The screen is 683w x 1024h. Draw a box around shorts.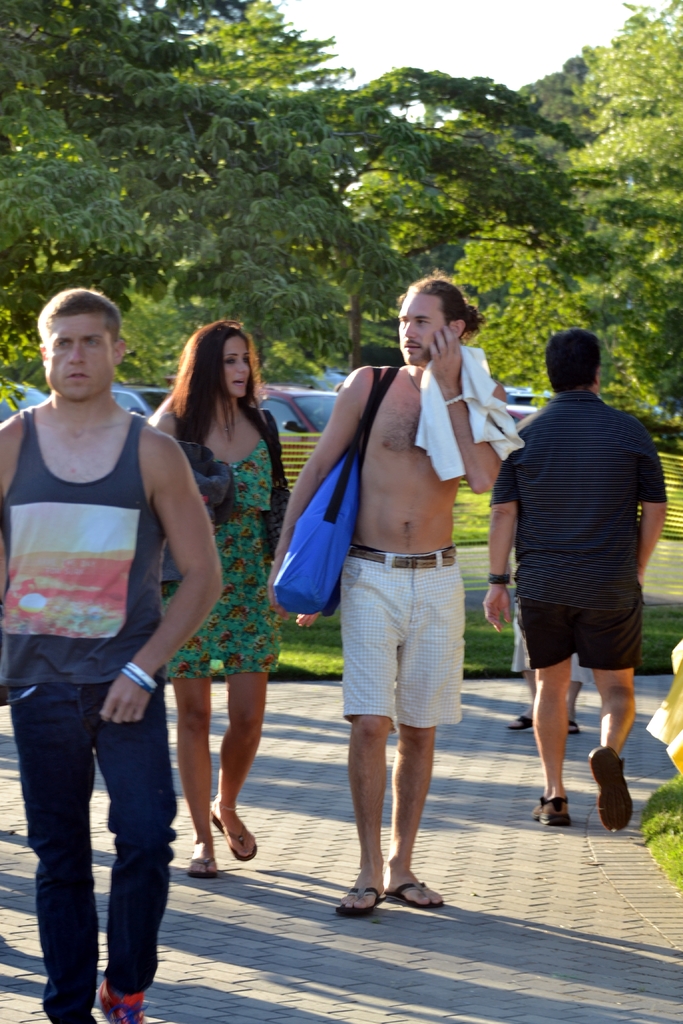
(336, 582, 478, 736).
